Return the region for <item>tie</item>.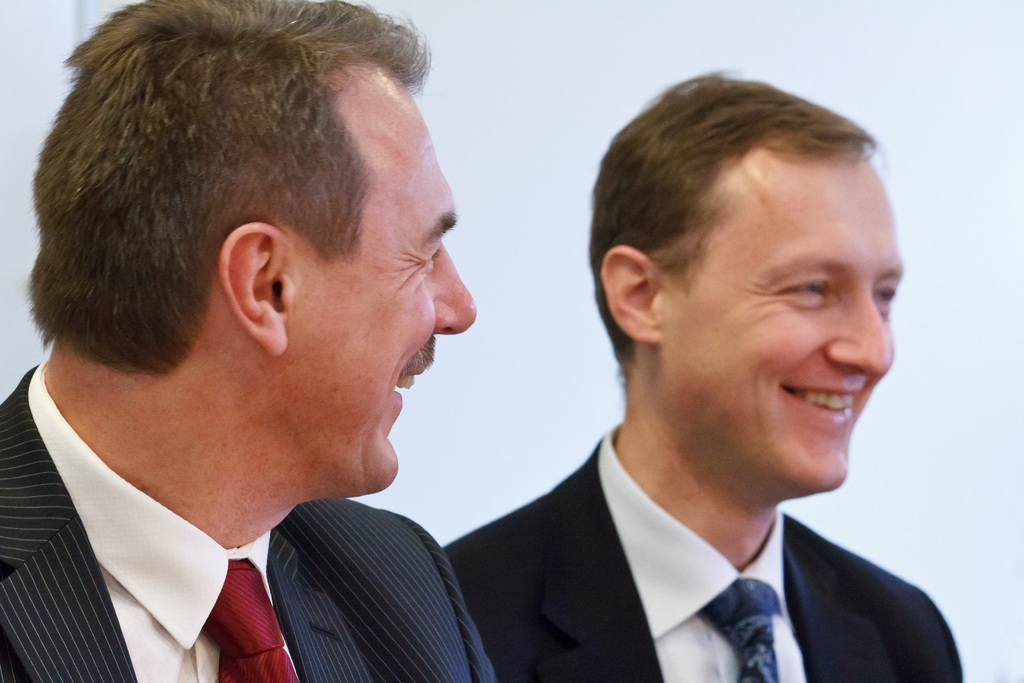
[697, 579, 781, 682].
